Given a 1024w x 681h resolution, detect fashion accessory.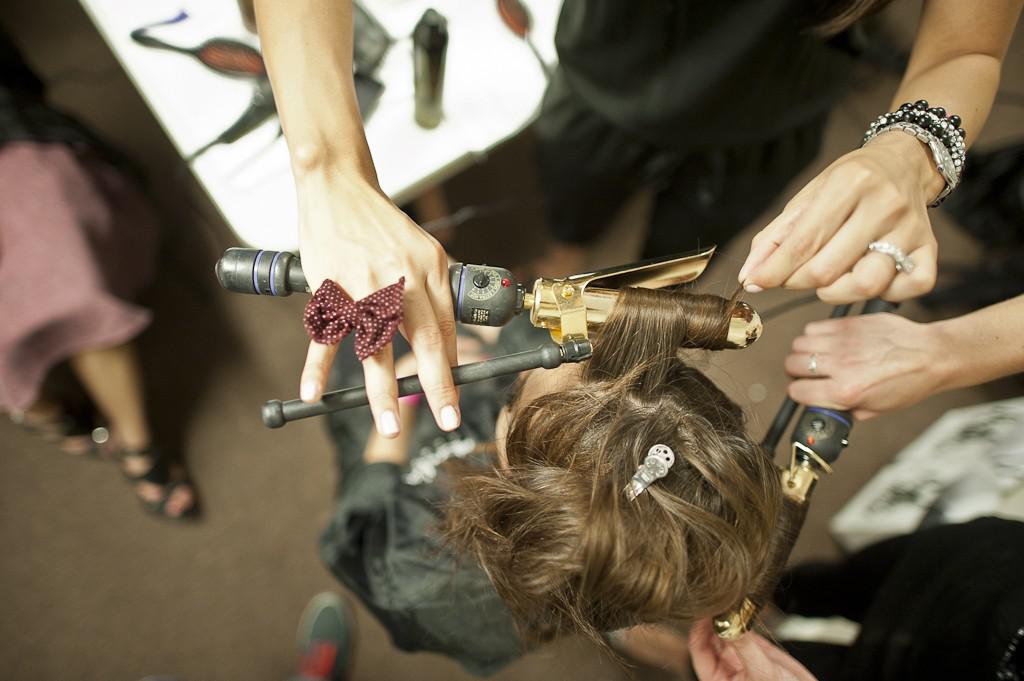
104,431,197,515.
